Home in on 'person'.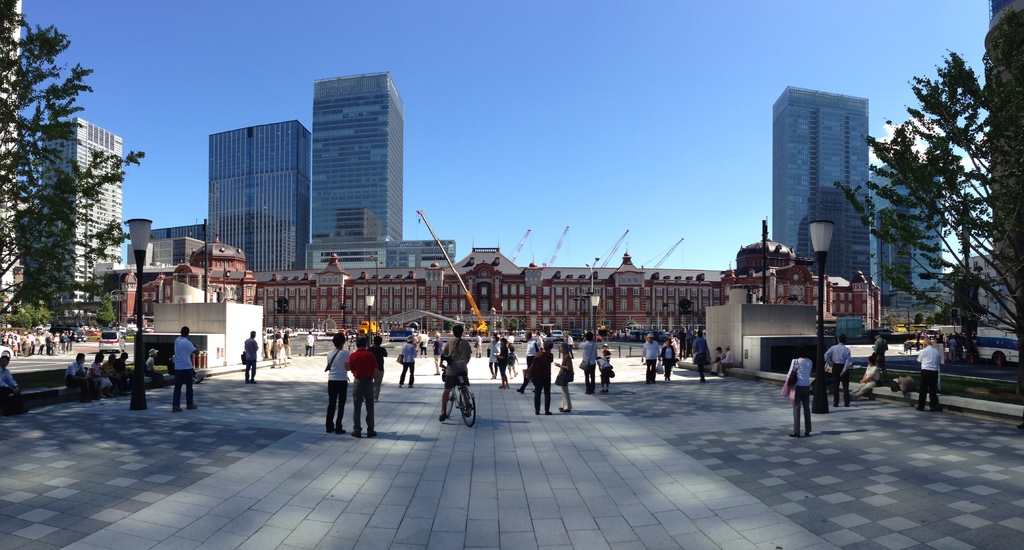
Homed in at x1=435, y1=321, x2=474, y2=419.
